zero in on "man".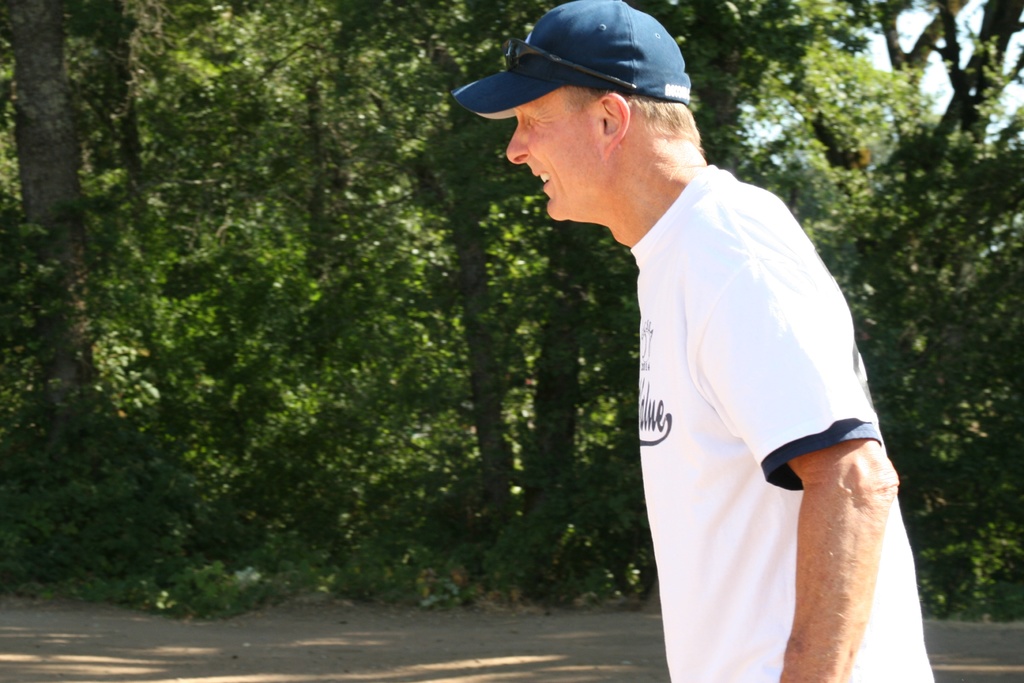
Zeroed in: x1=430 y1=8 x2=922 y2=674.
